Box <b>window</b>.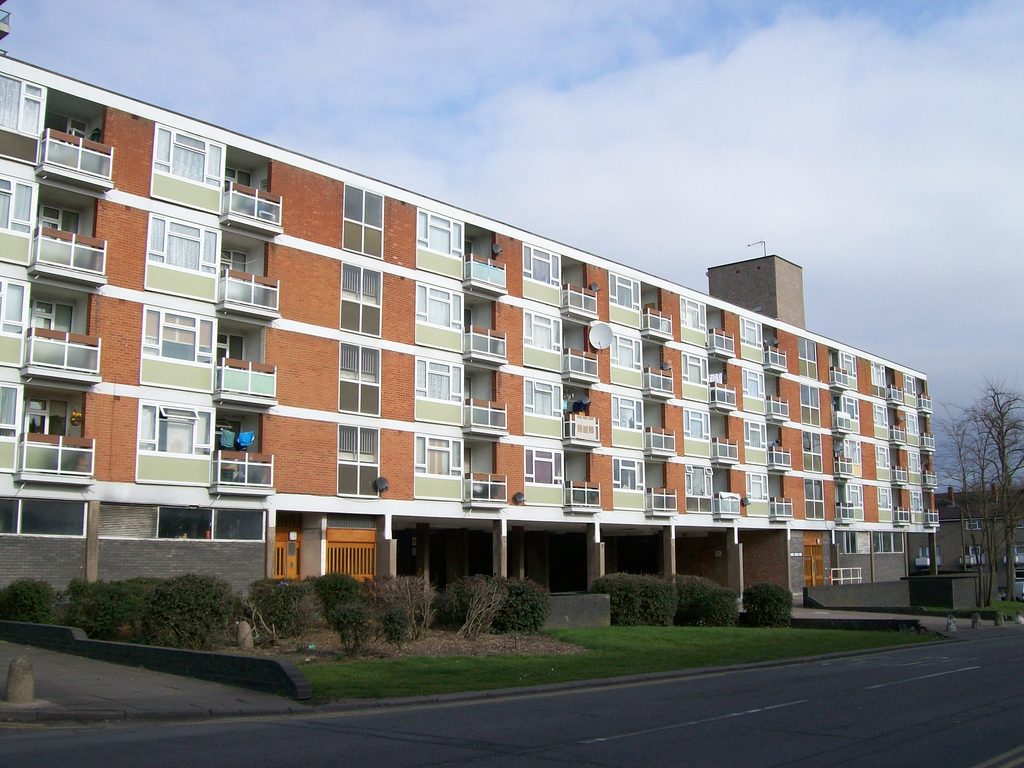
612 461 649 512.
